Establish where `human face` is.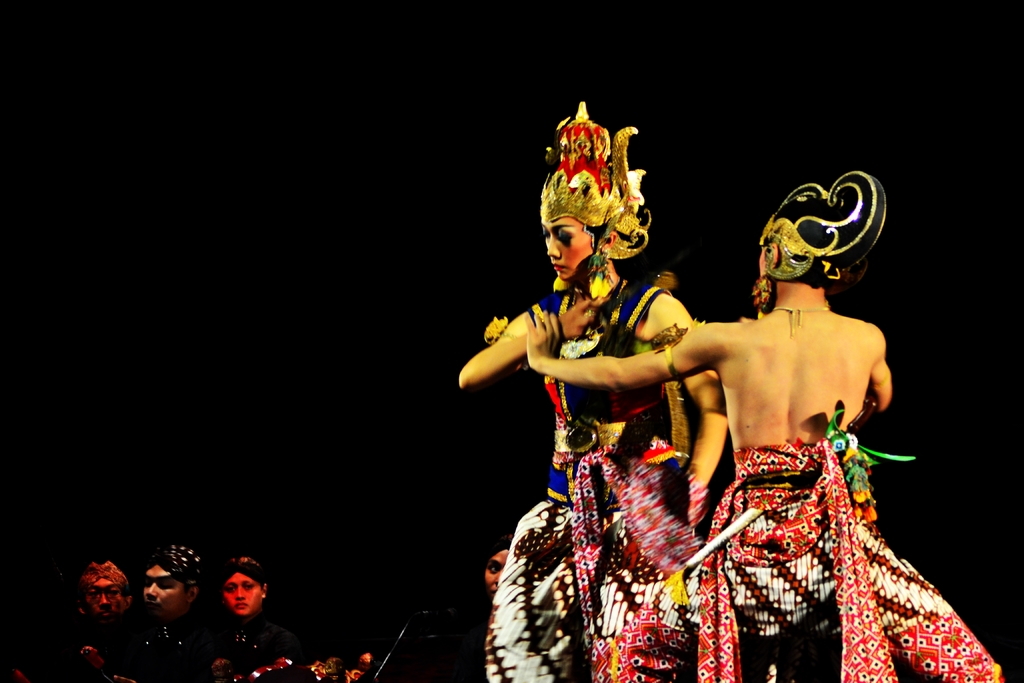
Established at locate(83, 577, 124, 623).
